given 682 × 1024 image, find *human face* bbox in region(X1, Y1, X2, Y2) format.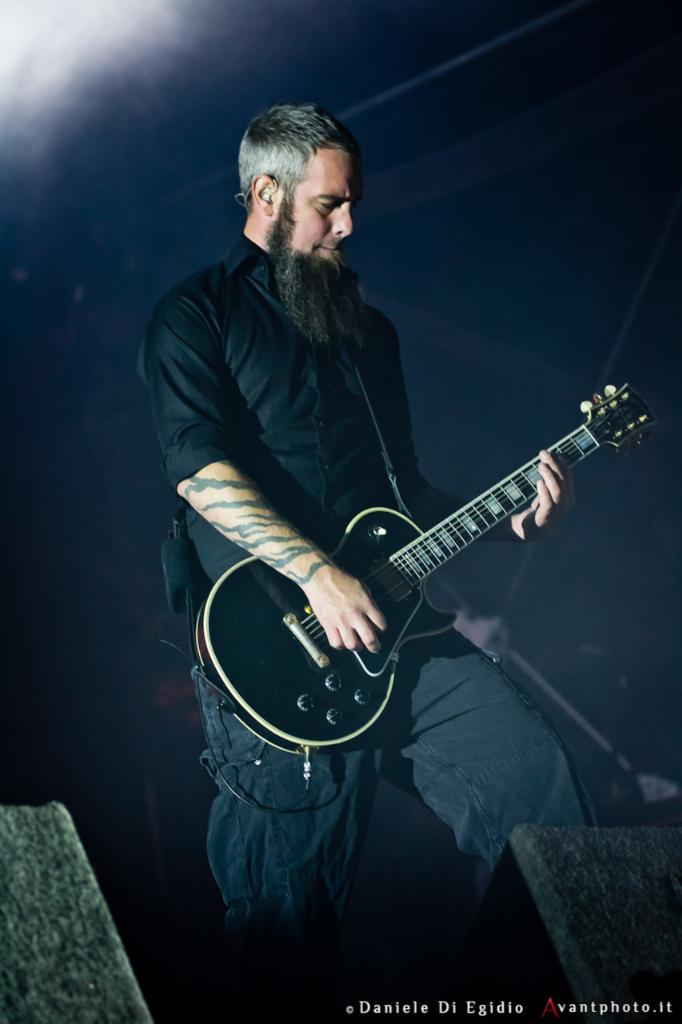
region(276, 145, 352, 266).
